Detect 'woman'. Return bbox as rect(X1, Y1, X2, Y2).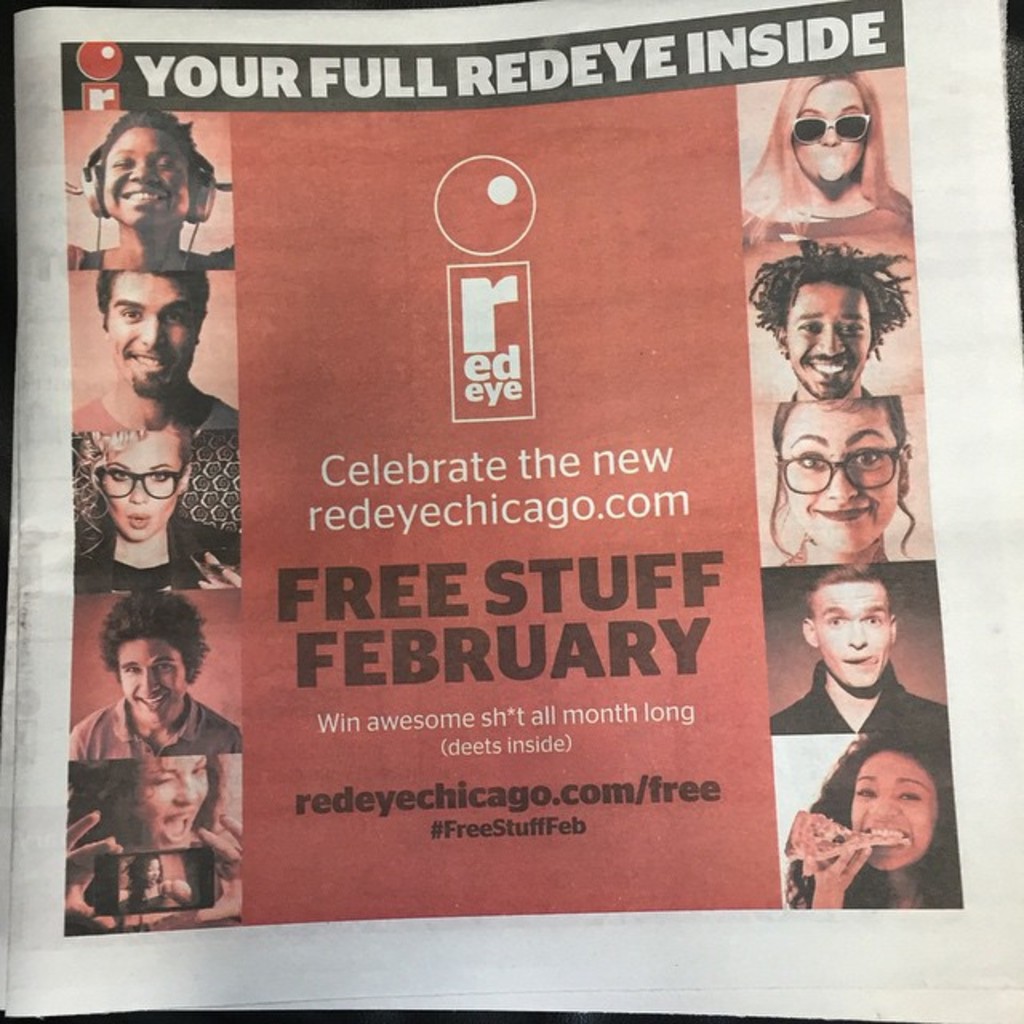
rect(48, 741, 243, 947).
